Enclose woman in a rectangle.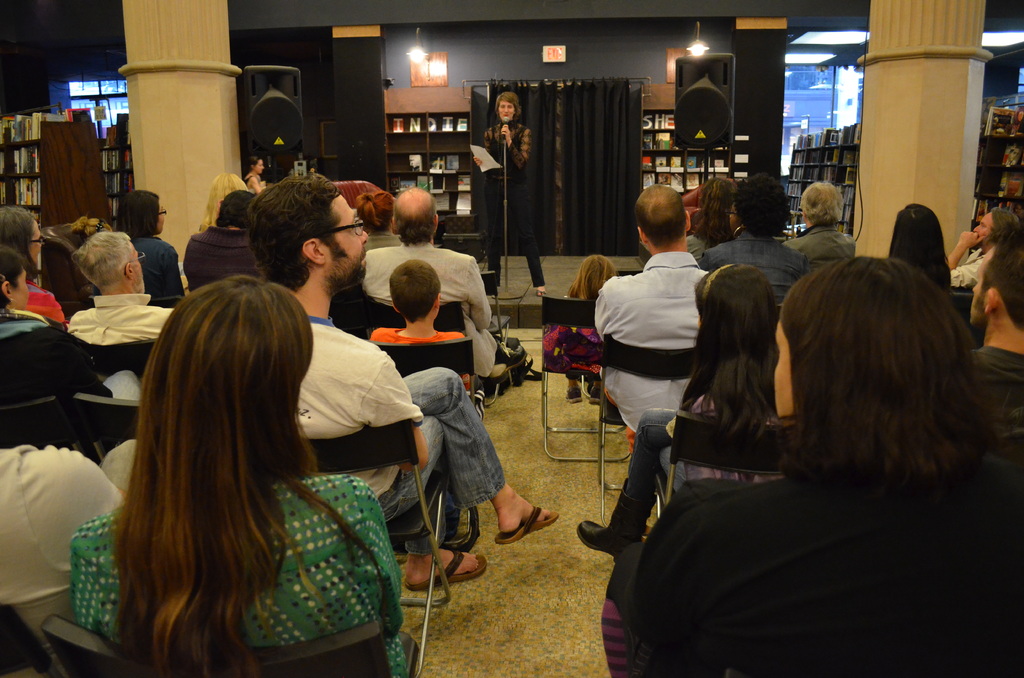
(left=203, top=172, right=246, bottom=225).
